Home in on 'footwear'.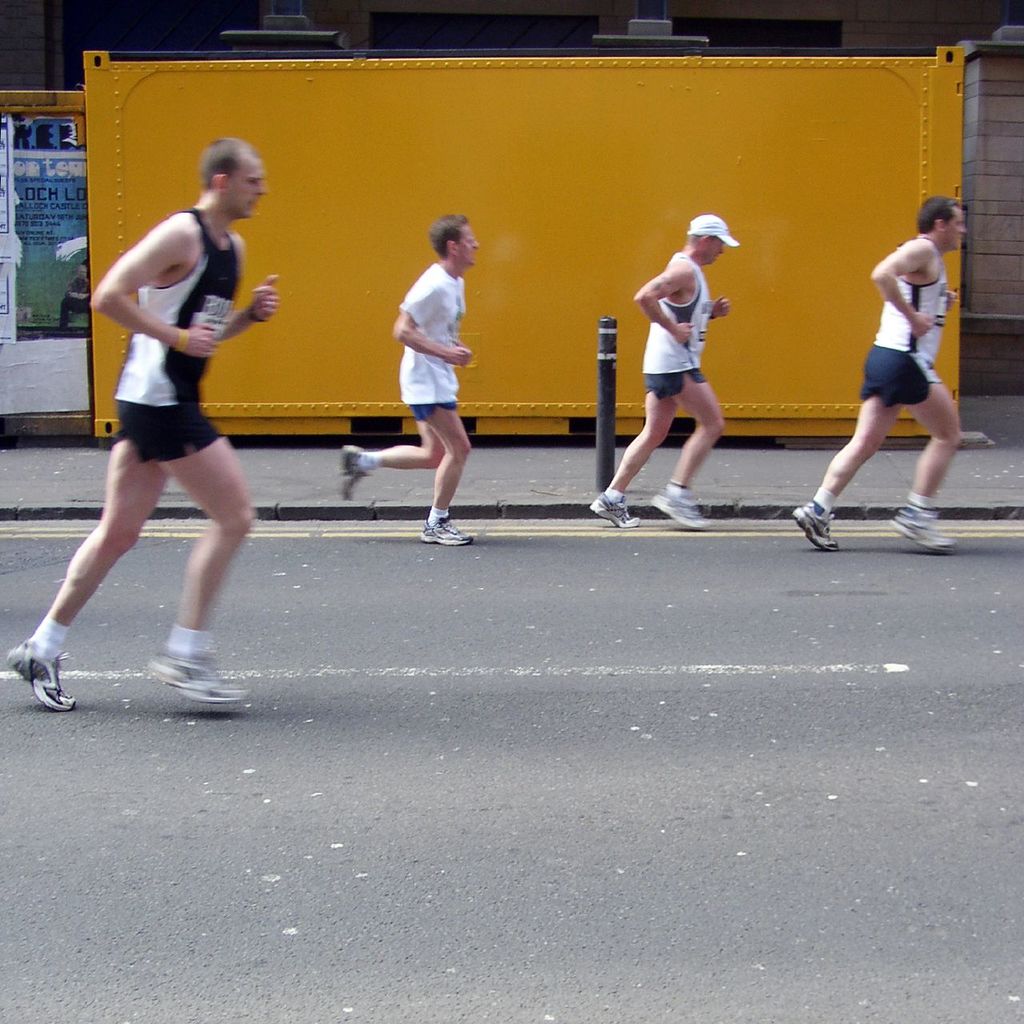
Homed in at (x1=589, y1=489, x2=643, y2=533).
